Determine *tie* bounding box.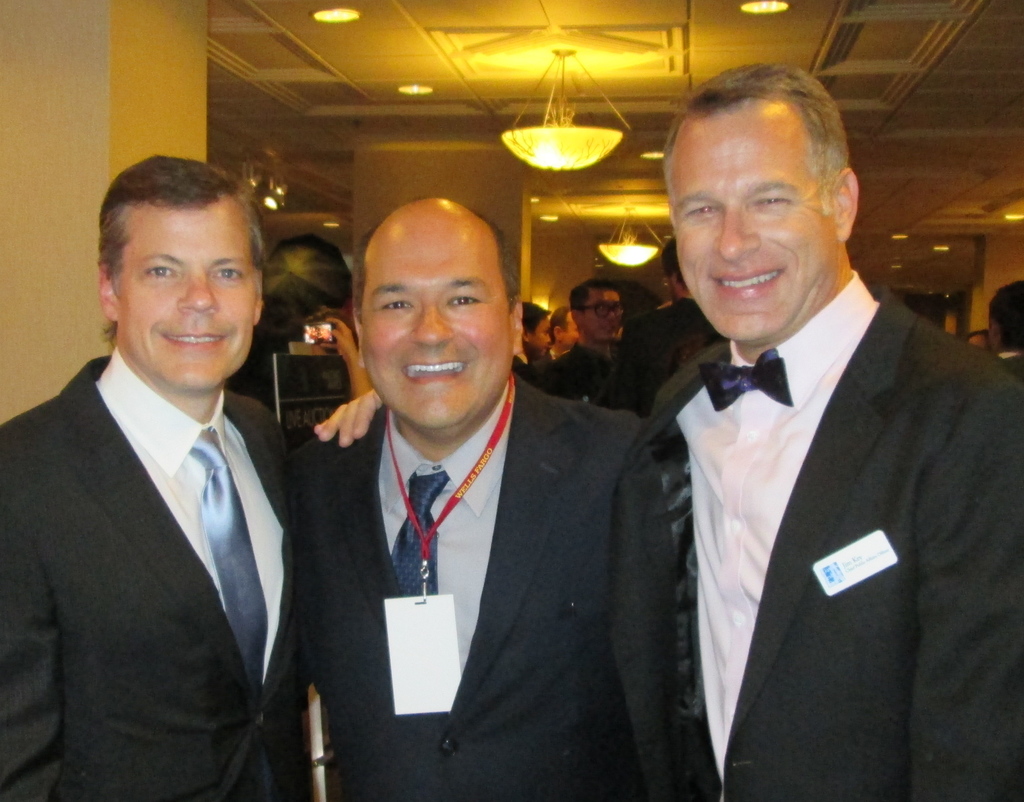
Determined: <region>388, 468, 451, 595</region>.
